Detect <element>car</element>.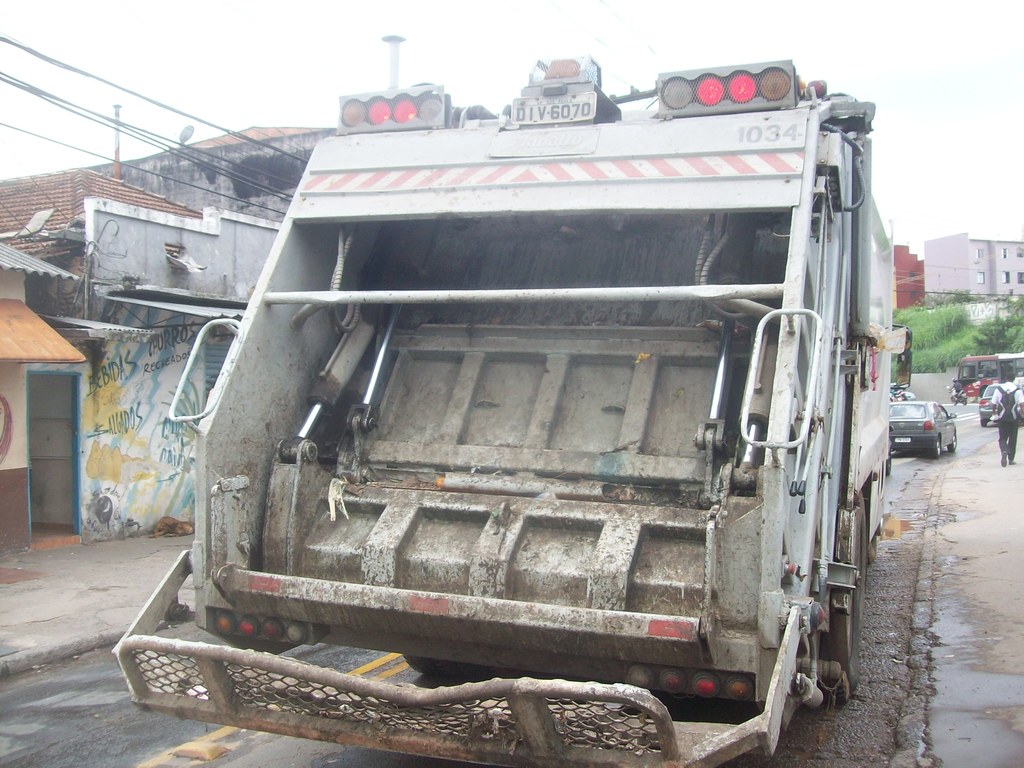
Detected at detection(979, 383, 1023, 425).
